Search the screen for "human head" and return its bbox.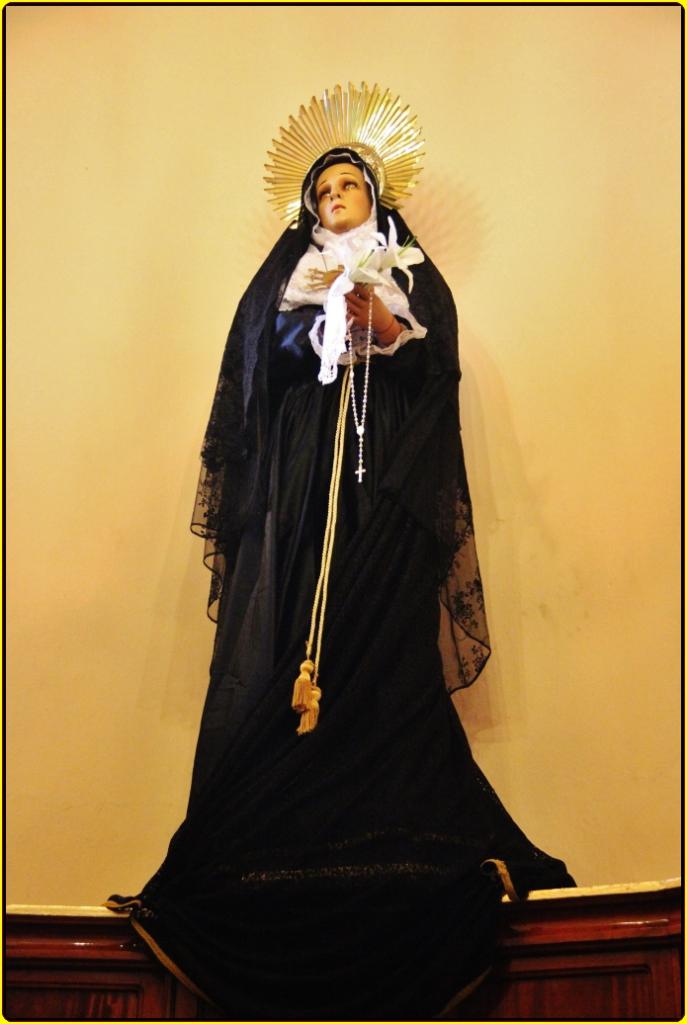
Found: 293, 133, 395, 221.
